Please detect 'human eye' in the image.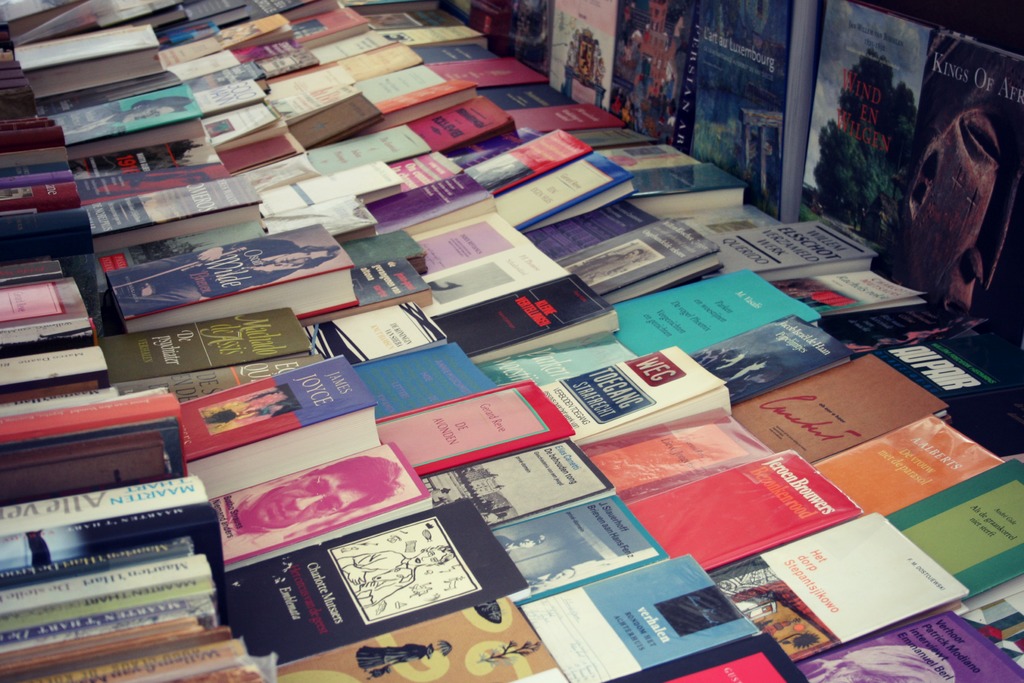
[x1=317, y1=498, x2=337, y2=516].
